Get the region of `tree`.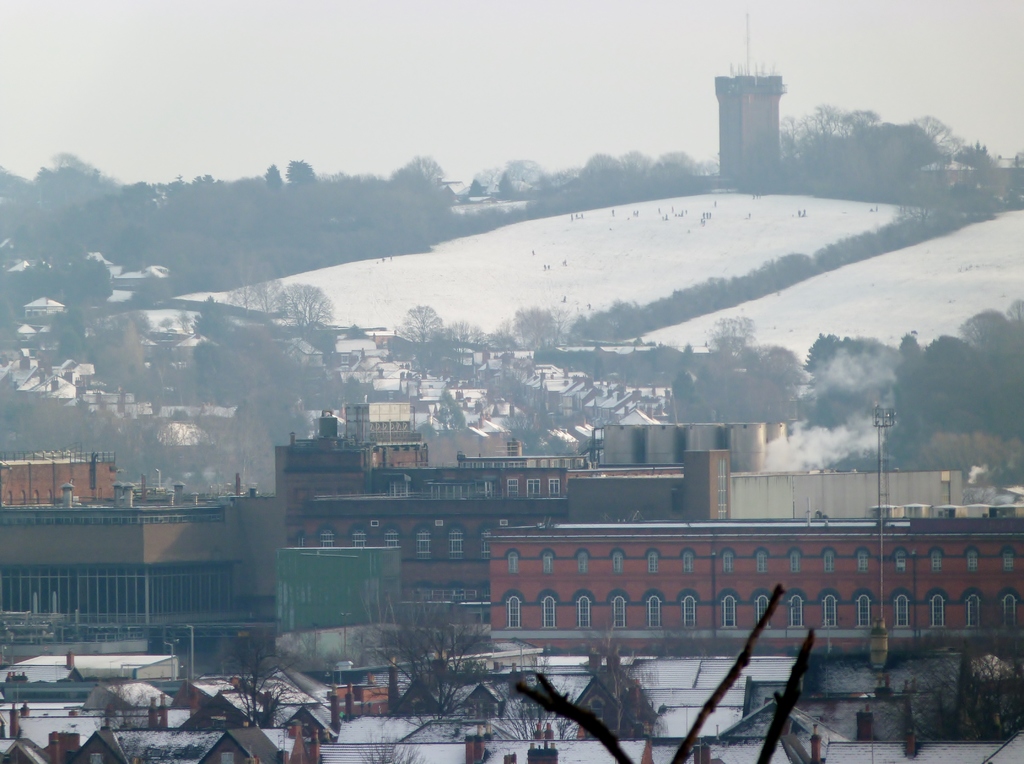
locate(472, 660, 580, 745).
